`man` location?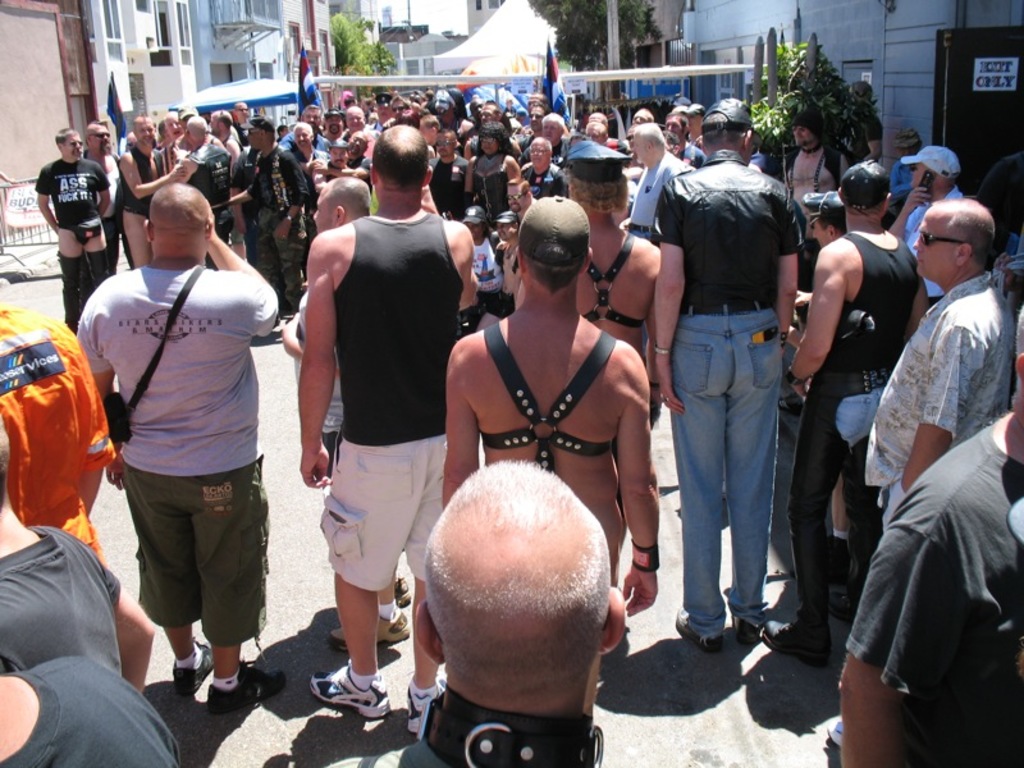
[844,79,883,157]
